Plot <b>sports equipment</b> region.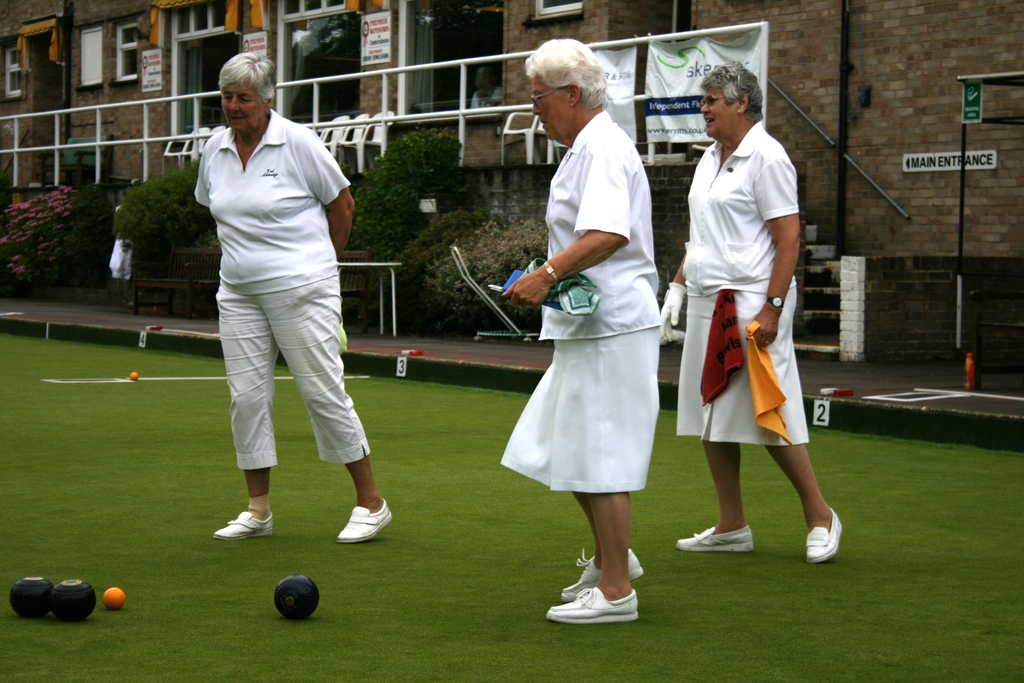
Plotted at region(100, 588, 123, 609).
